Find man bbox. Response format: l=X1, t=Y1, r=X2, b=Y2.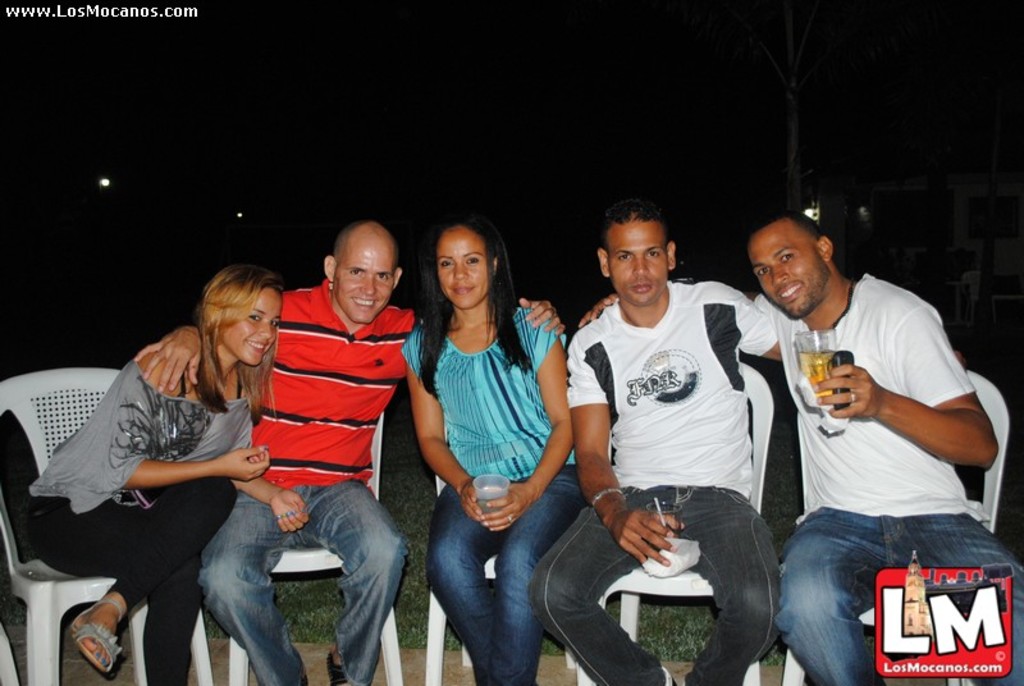
l=134, t=220, r=567, b=685.
